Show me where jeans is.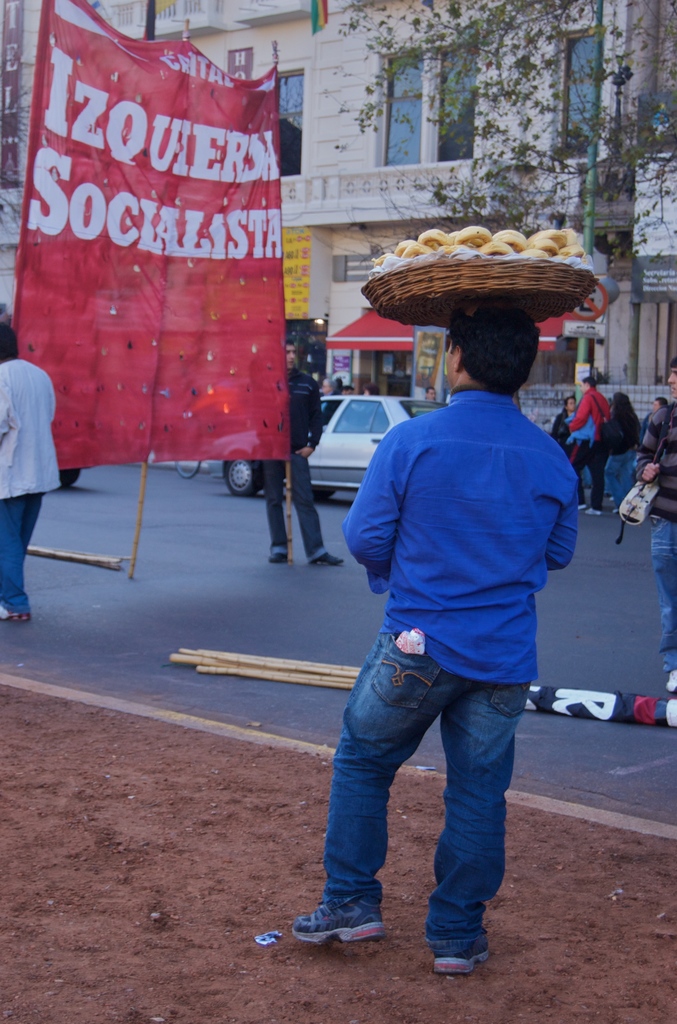
jeans is at l=650, t=517, r=676, b=673.
